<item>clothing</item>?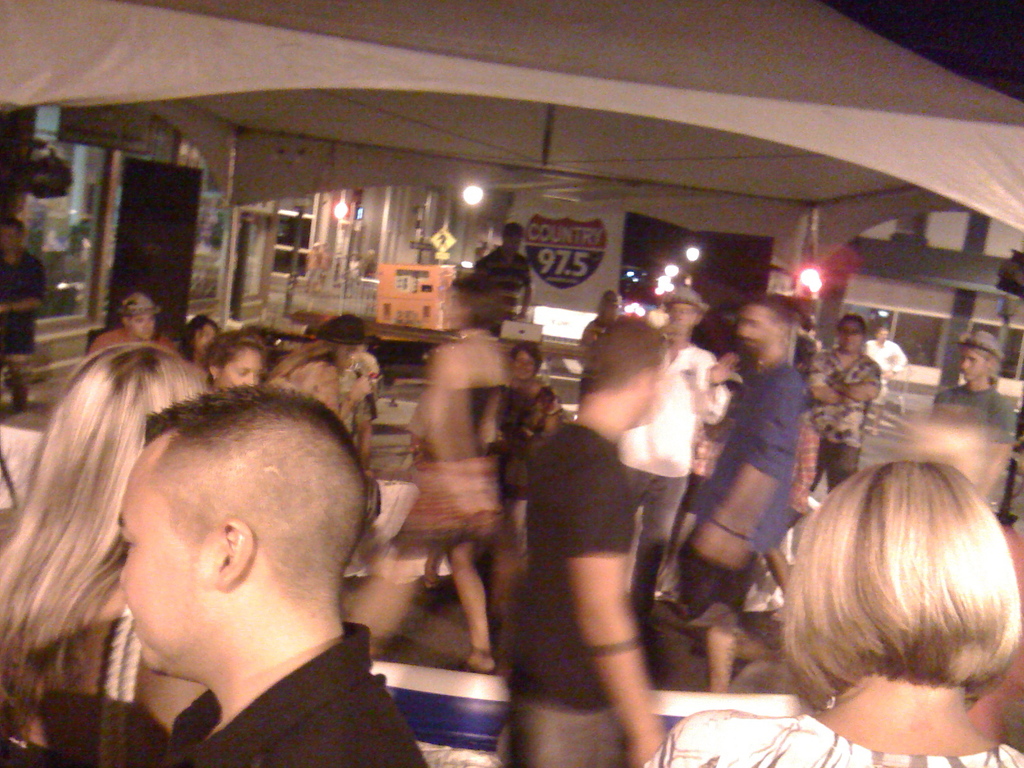
bbox(527, 687, 617, 767)
